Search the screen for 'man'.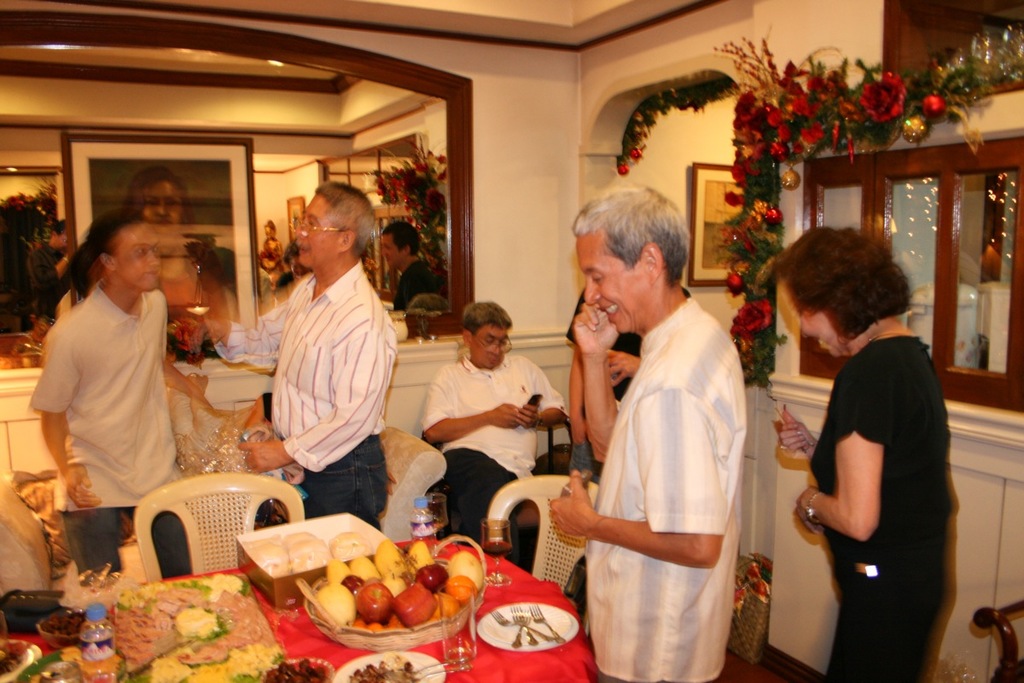
Found at bbox(568, 287, 678, 472).
